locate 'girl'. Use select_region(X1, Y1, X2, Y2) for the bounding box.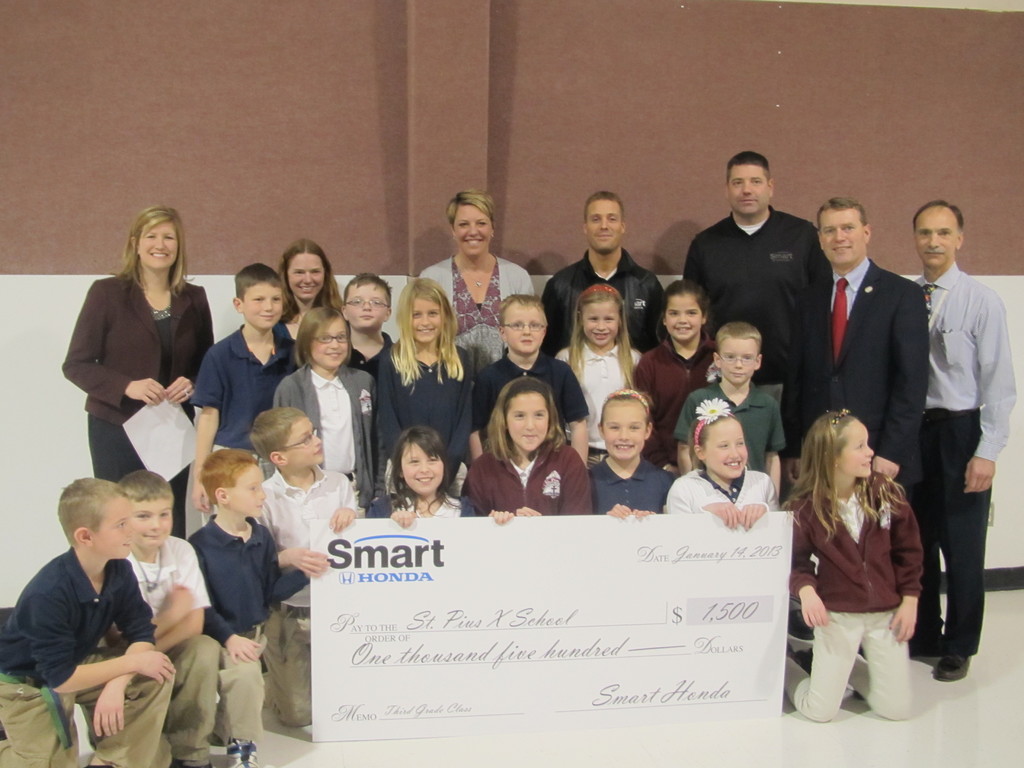
select_region(586, 387, 677, 519).
